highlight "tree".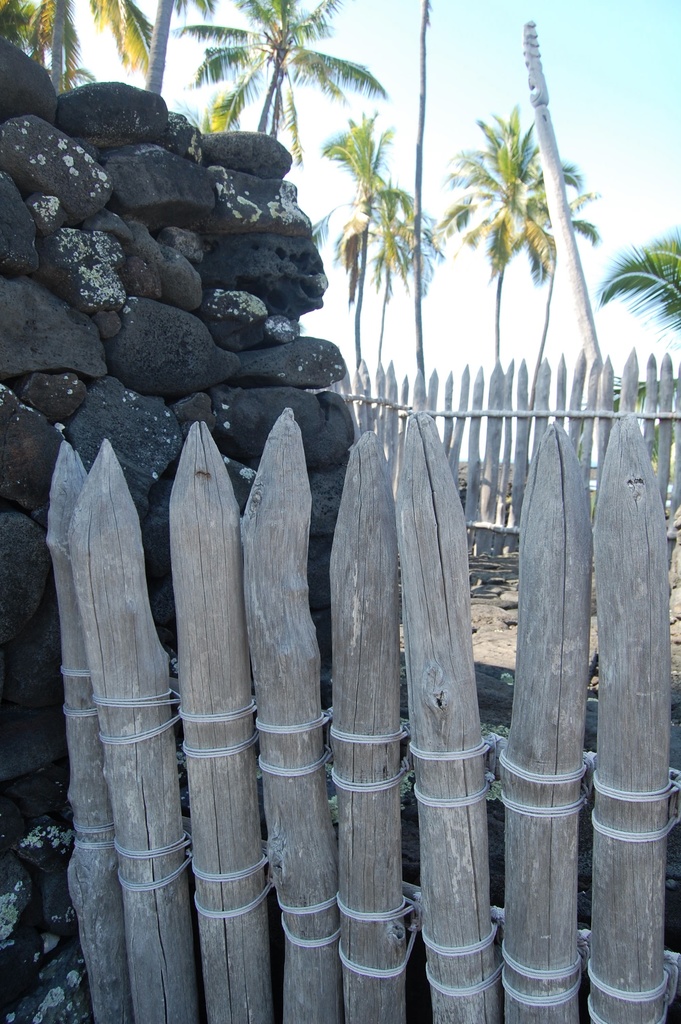
Highlighted region: locate(313, 104, 397, 346).
